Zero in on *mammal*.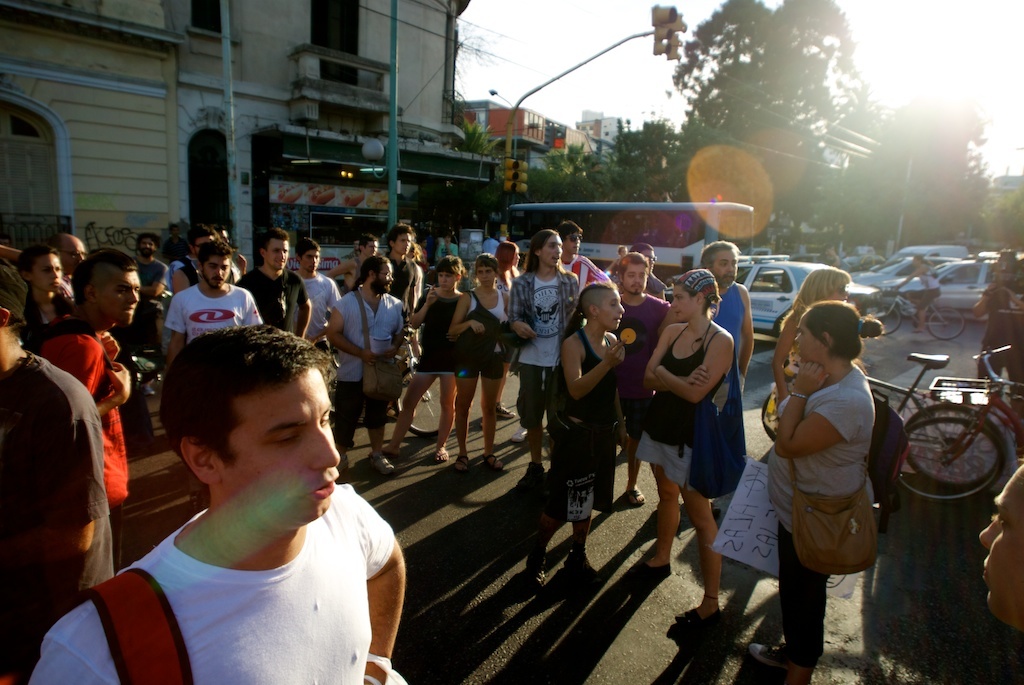
Zeroed in: x1=445, y1=251, x2=505, y2=475.
